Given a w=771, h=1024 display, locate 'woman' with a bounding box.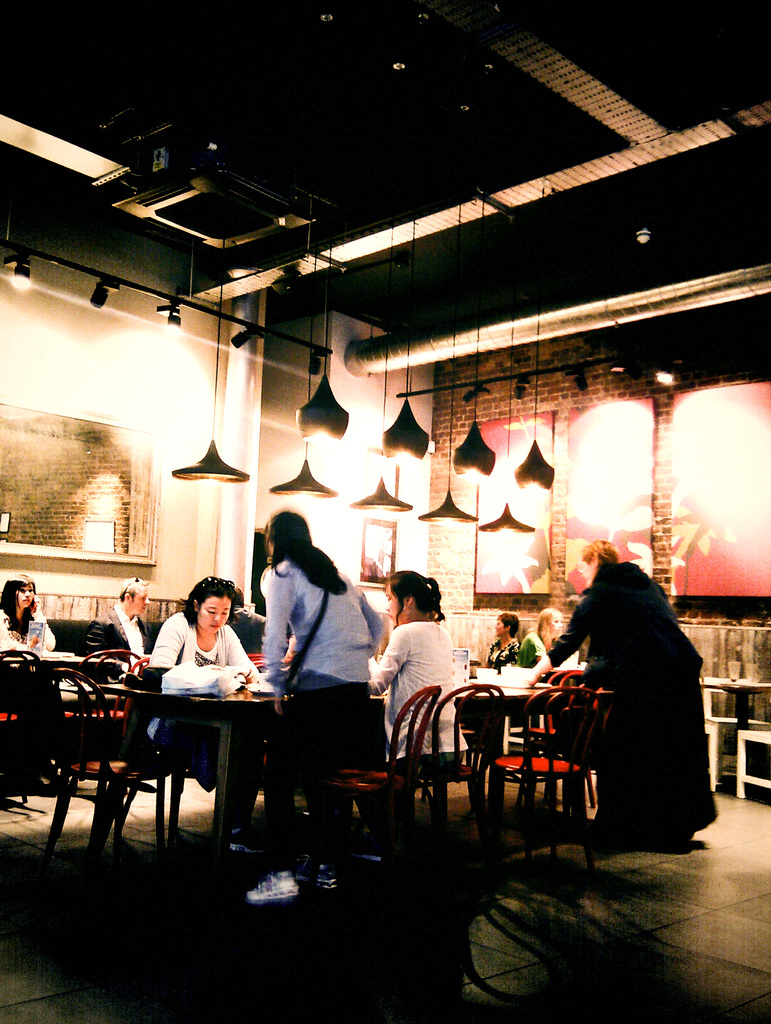
Located: box=[0, 573, 58, 657].
